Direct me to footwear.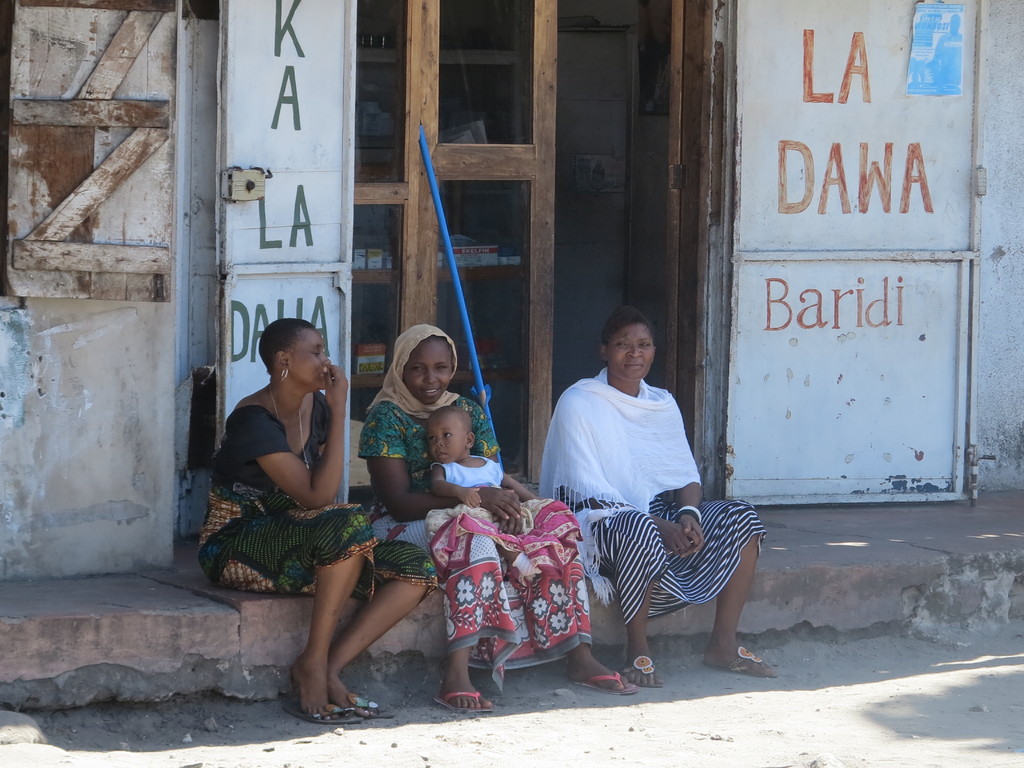
Direction: <region>433, 688, 492, 715</region>.
